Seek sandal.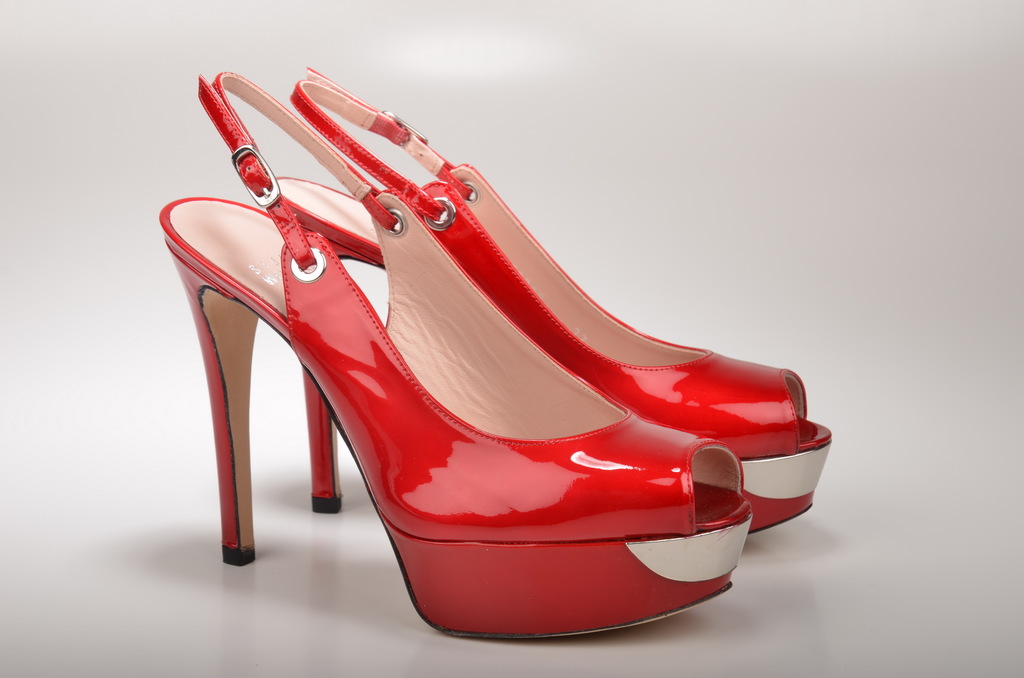
(left=156, top=70, right=749, bottom=637).
